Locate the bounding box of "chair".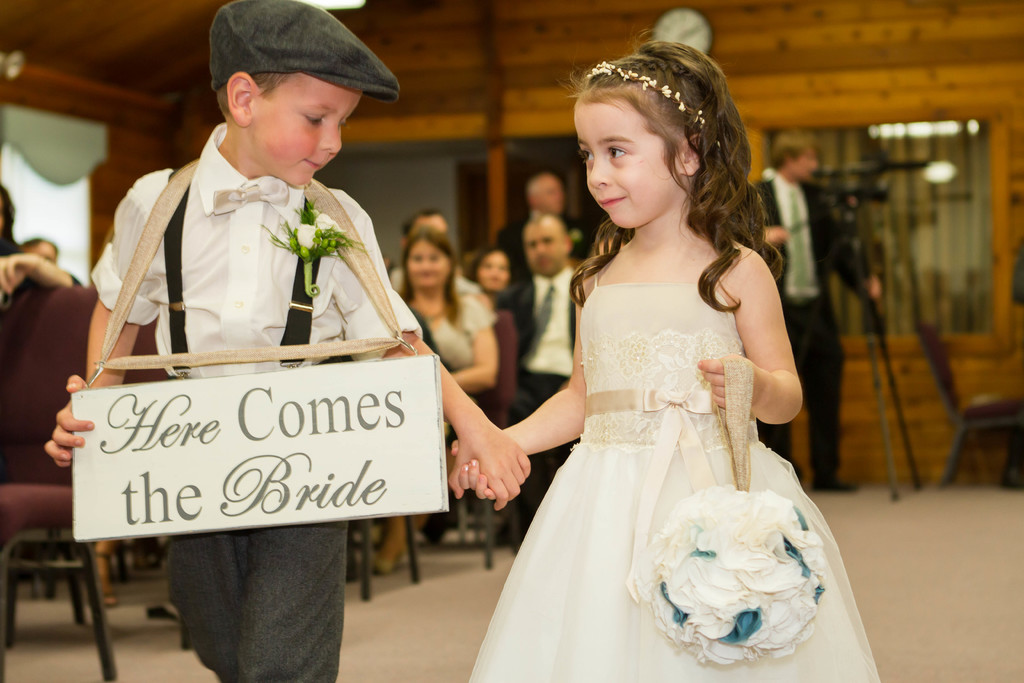
Bounding box: {"left": 64, "top": 318, "right": 177, "bottom": 616}.
